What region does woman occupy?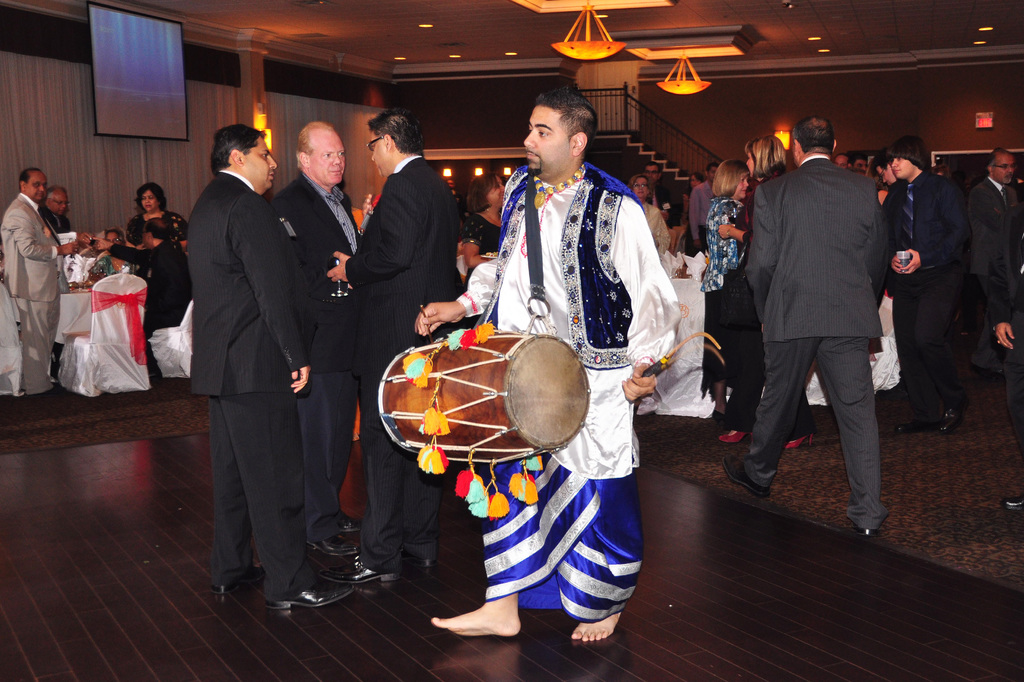
<bbox>630, 173, 673, 273</bbox>.
